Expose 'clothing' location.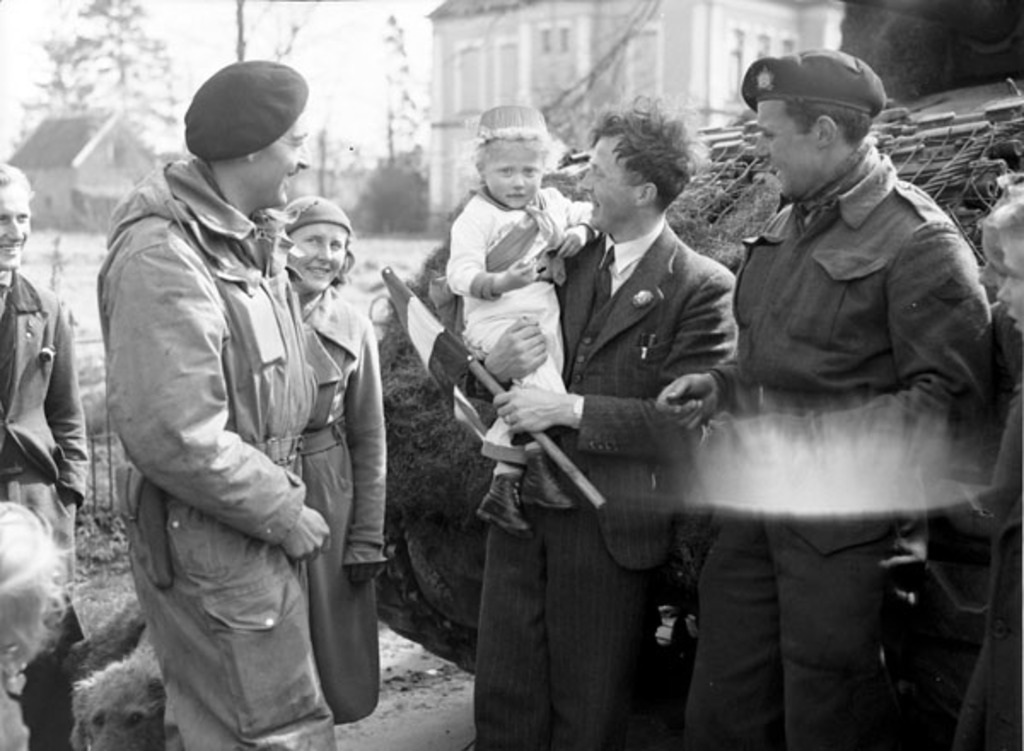
Exposed at 492/222/748/749.
